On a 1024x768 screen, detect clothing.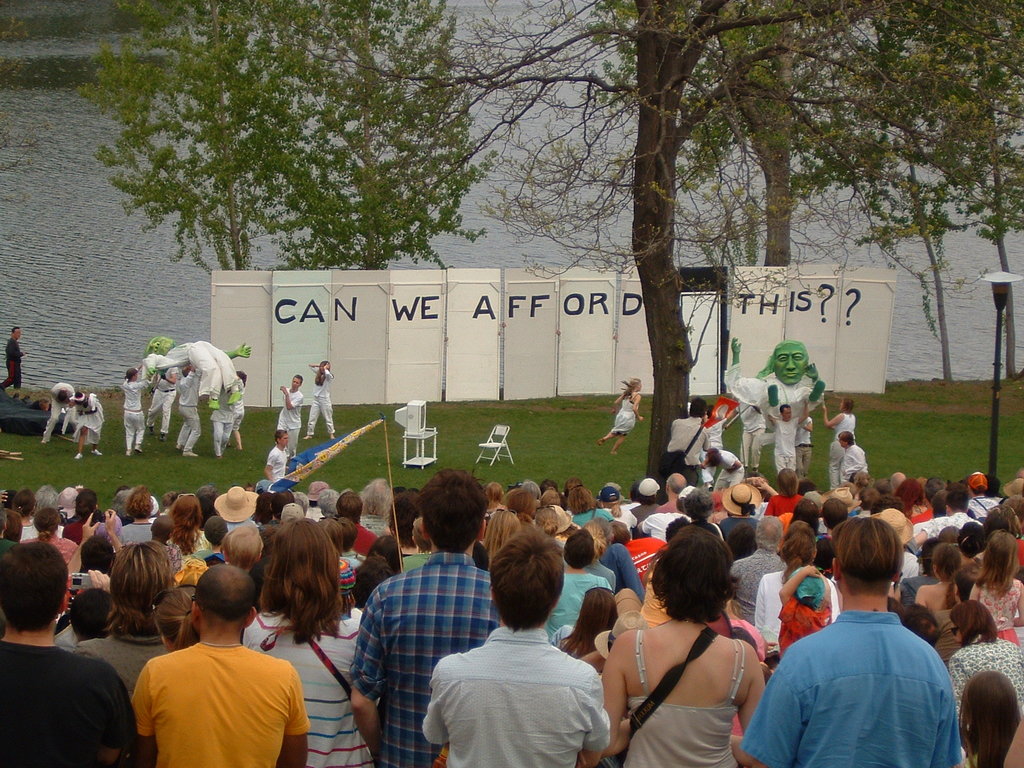
rect(666, 417, 710, 488).
